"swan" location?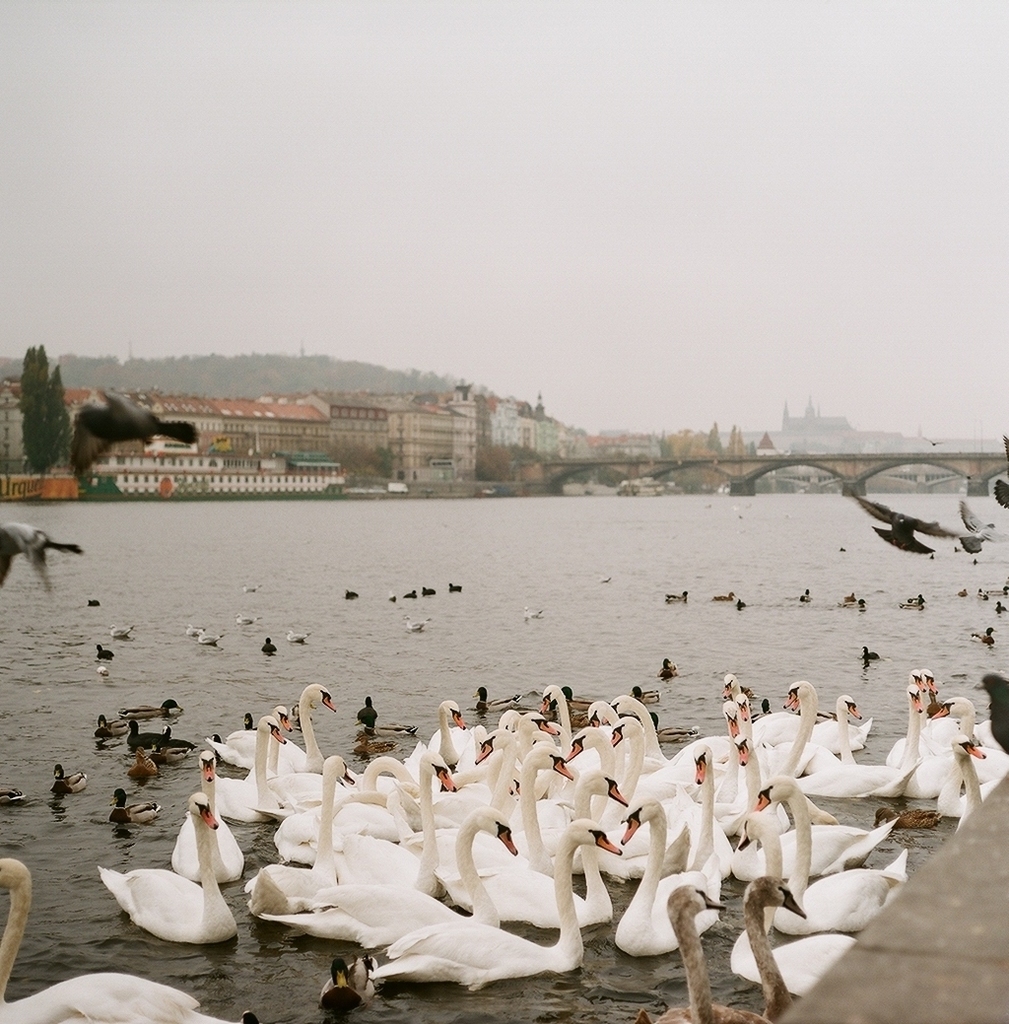
[left=745, top=781, right=911, bottom=936]
